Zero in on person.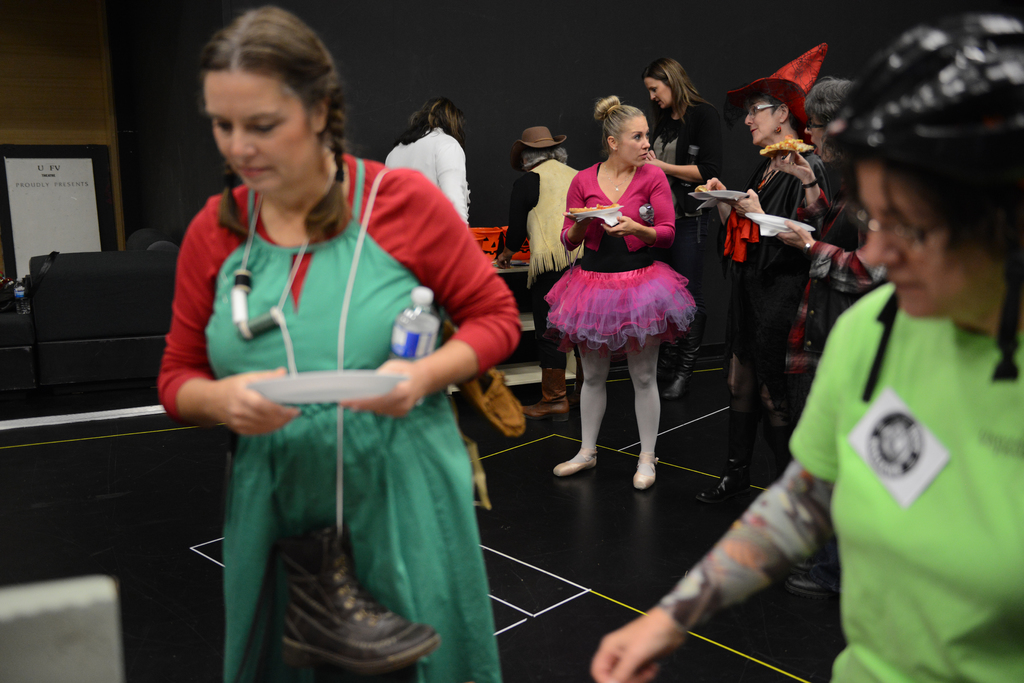
Zeroed in: (483,118,587,414).
